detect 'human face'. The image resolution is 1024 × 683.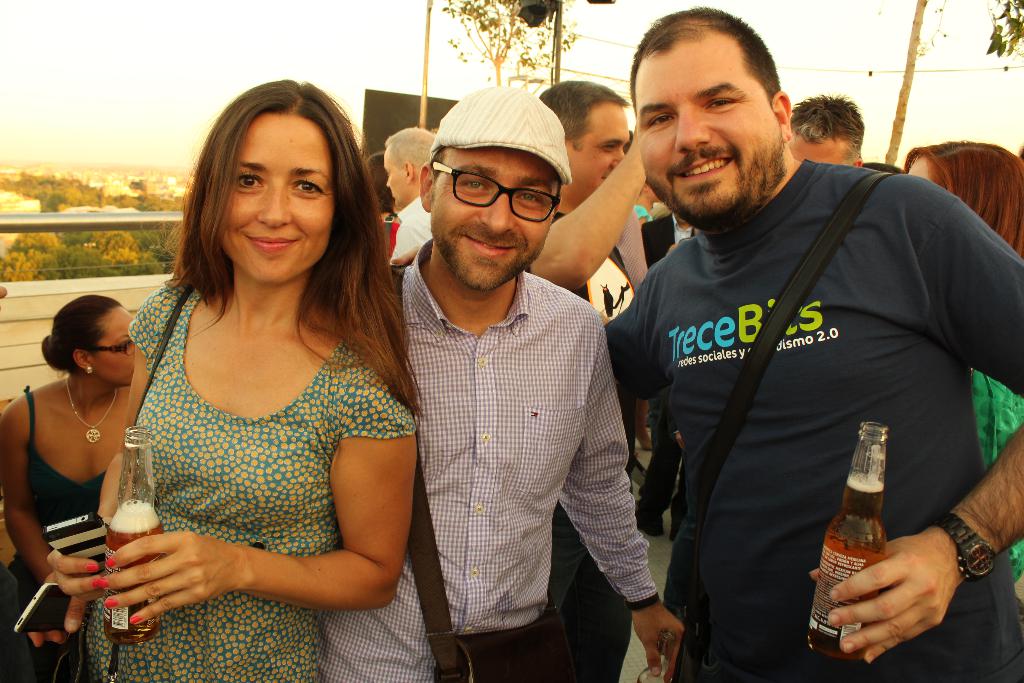
l=95, t=305, r=134, b=390.
